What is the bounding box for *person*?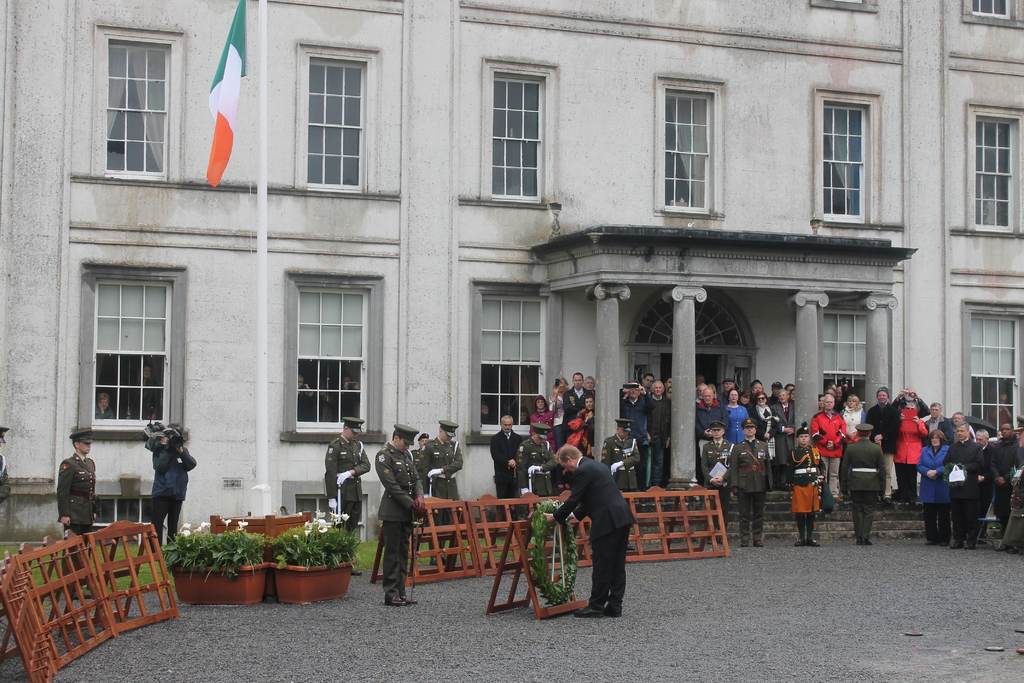
(left=96, top=393, right=113, bottom=417).
